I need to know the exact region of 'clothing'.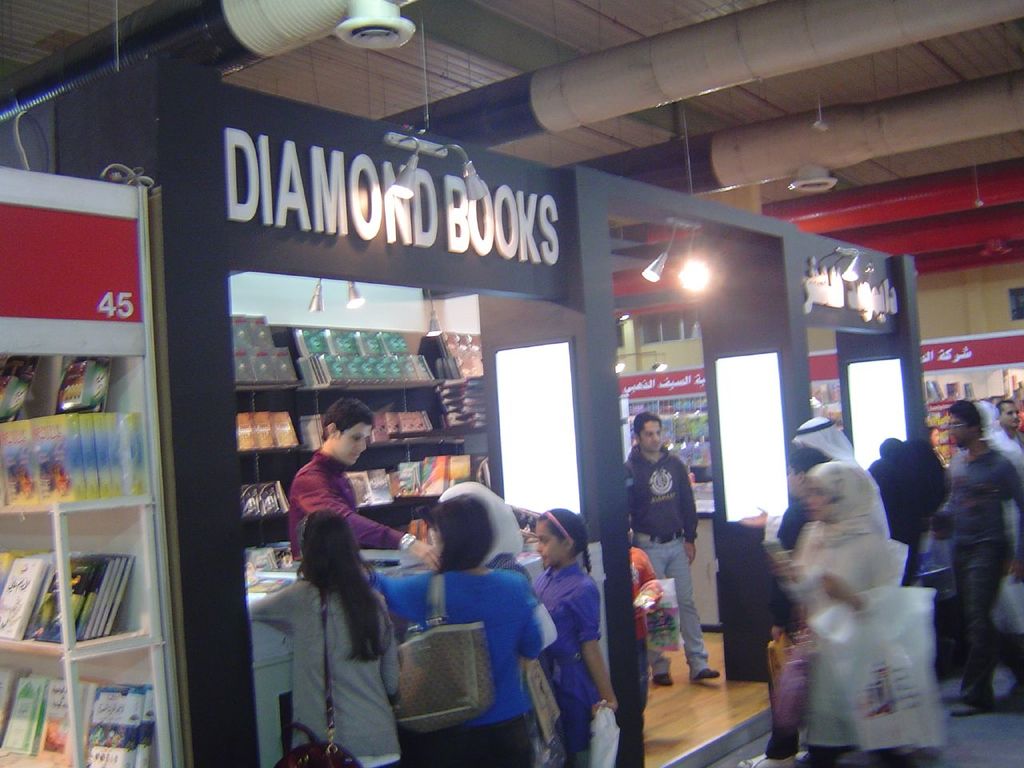
Region: bbox=(522, 562, 601, 766).
